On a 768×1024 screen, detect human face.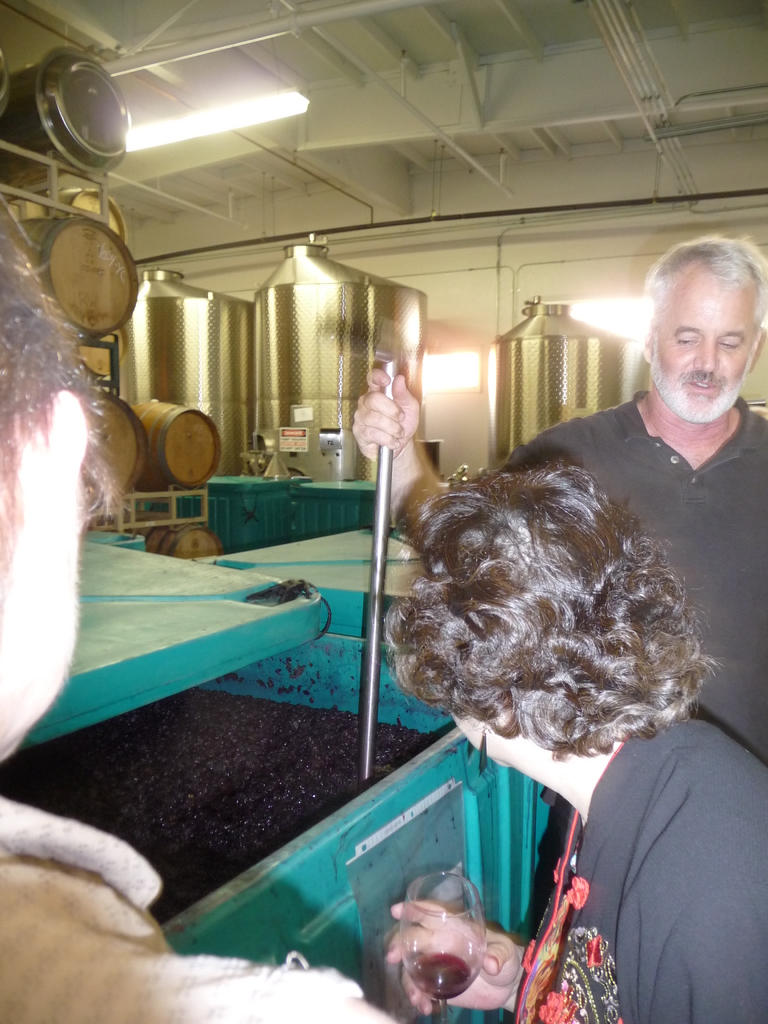
crop(0, 393, 93, 758).
